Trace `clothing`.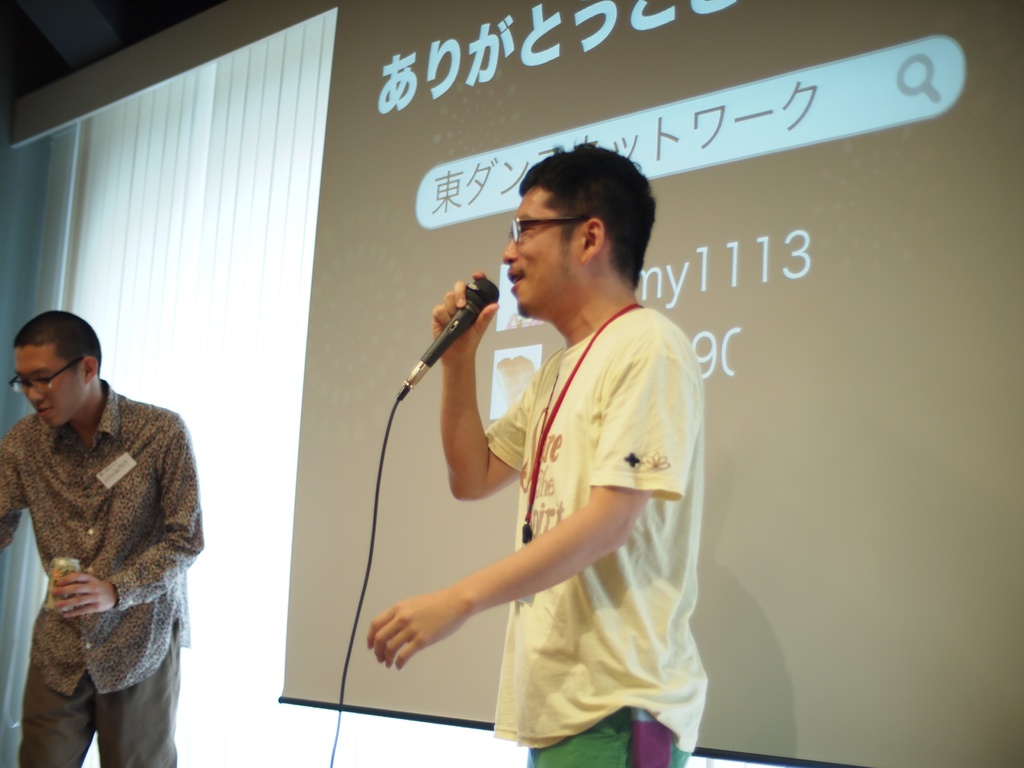
Traced to <bbox>497, 304, 705, 767</bbox>.
